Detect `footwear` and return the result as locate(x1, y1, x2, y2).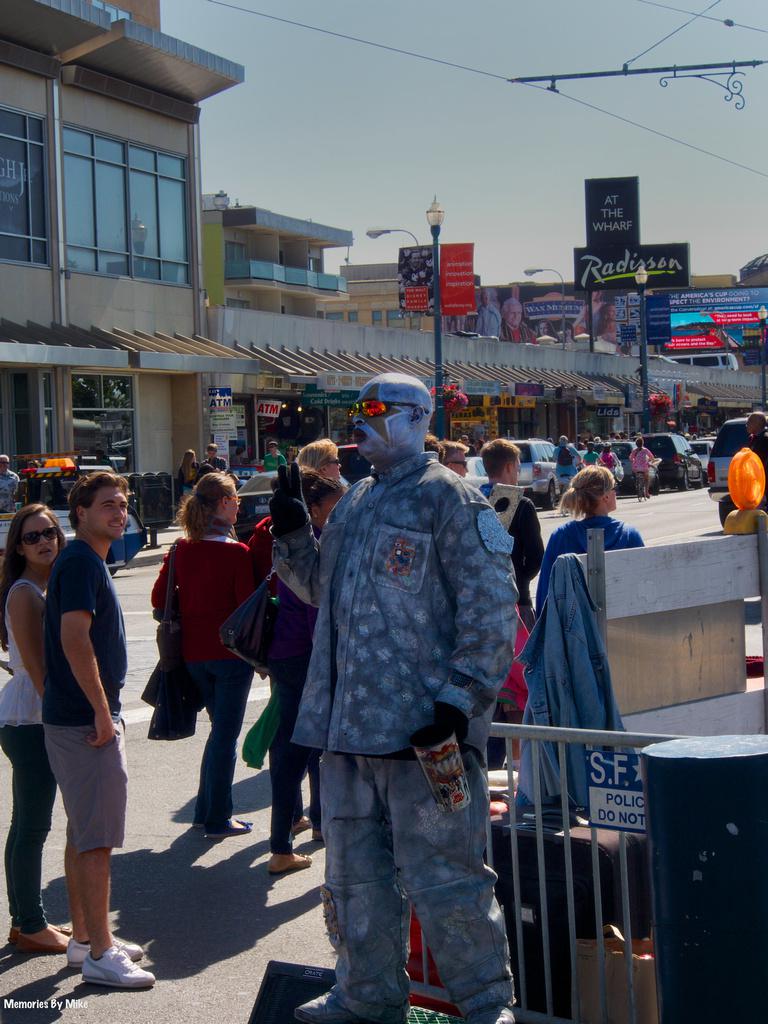
locate(13, 930, 68, 955).
